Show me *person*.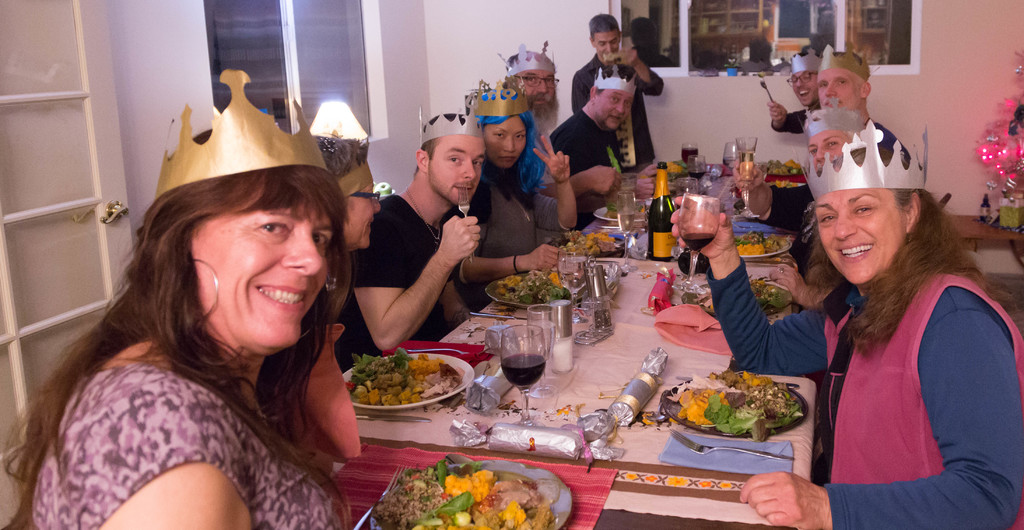
*person* is here: (left=58, top=95, right=413, bottom=529).
